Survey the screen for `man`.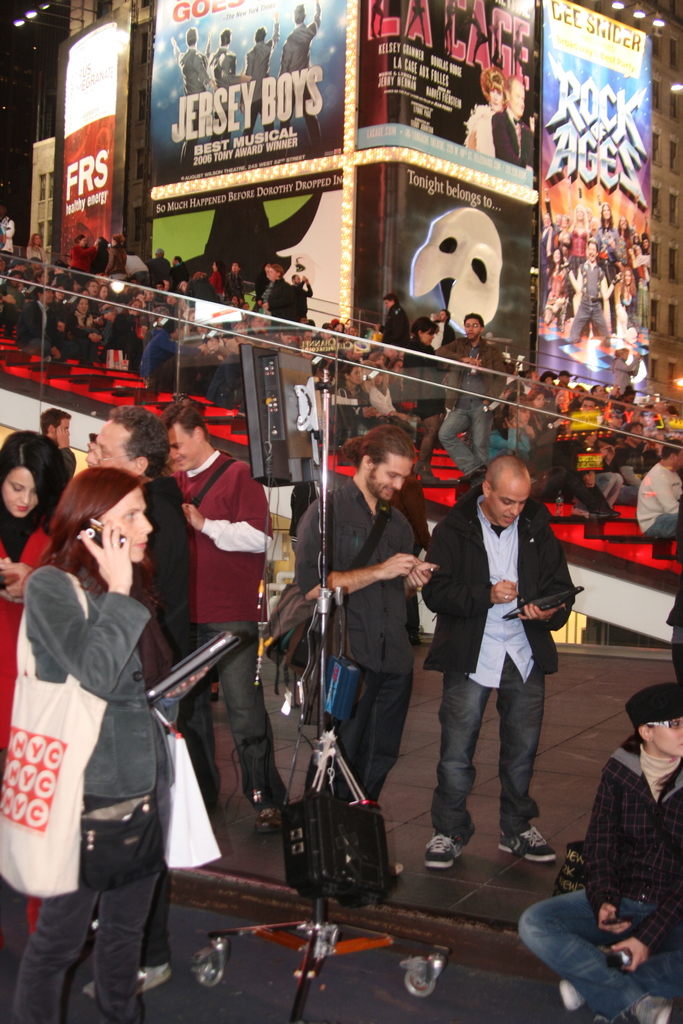
Survey found: (636,438,682,543).
